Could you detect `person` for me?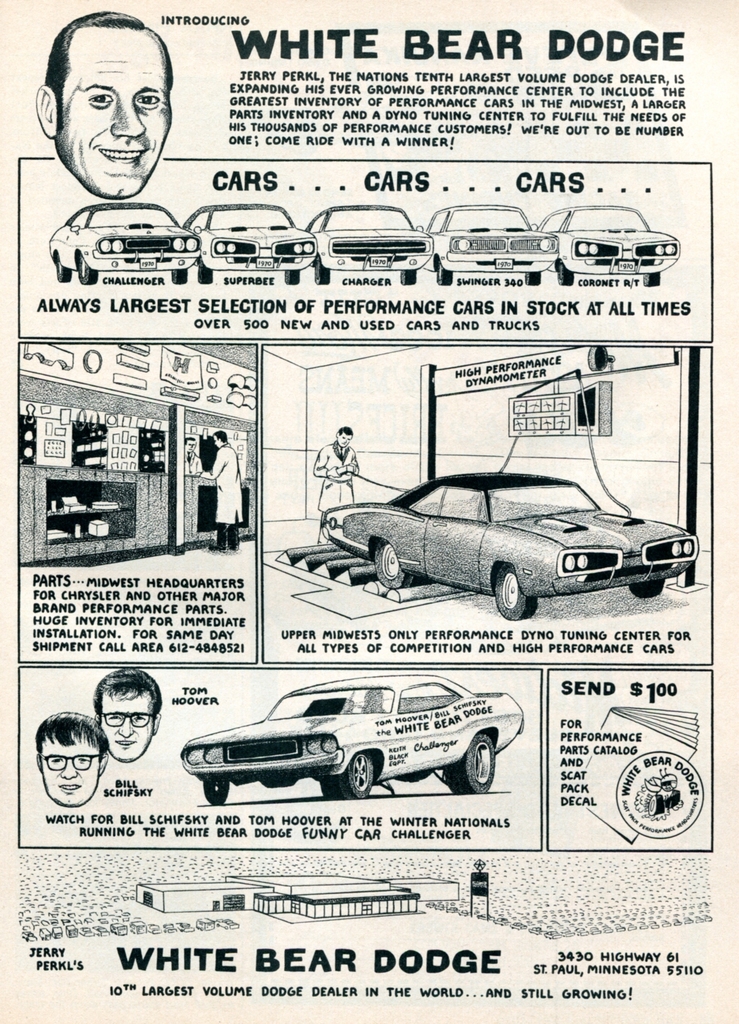
Detection result: {"x1": 95, "y1": 669, "x2": 162, "y2": 762}.
